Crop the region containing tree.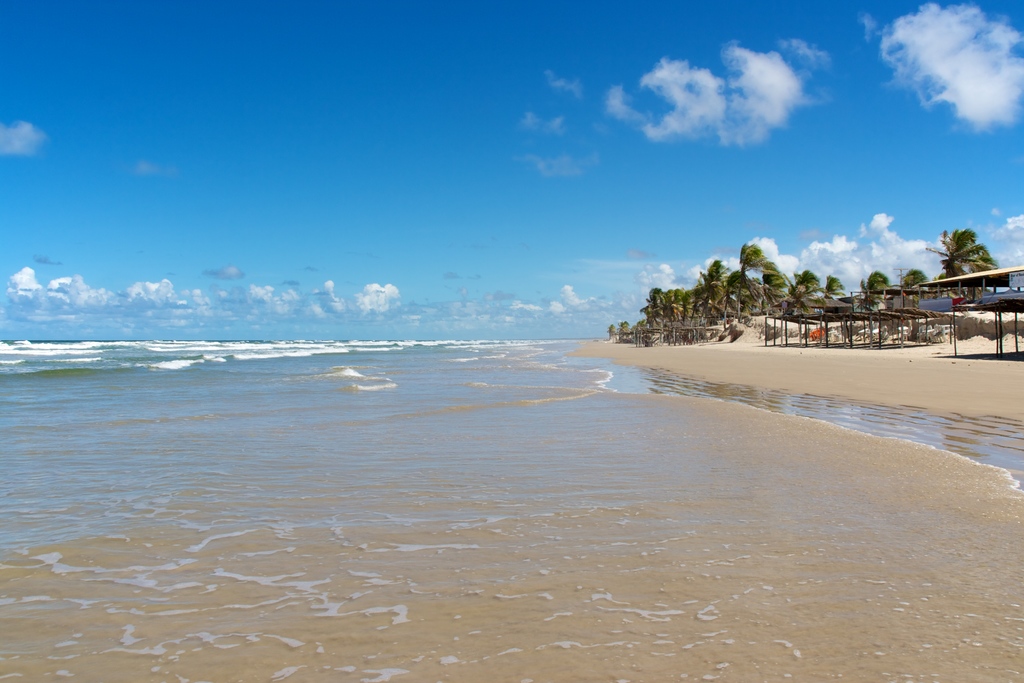
Crop region: region(934, 214, 1010, 303).
